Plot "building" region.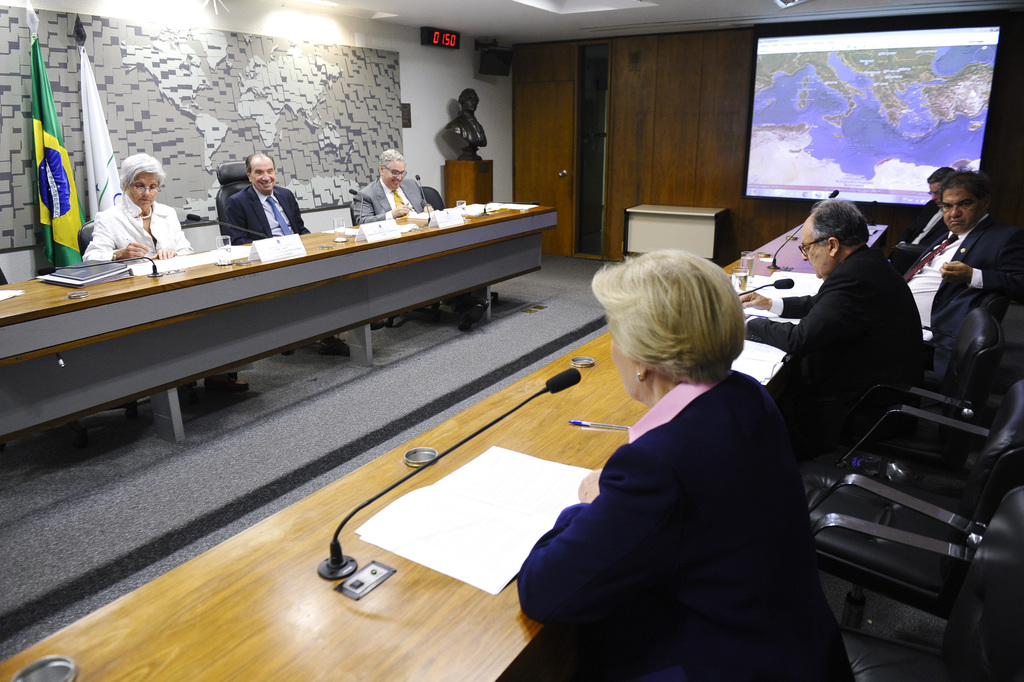
Plotted at (left=0, top=0, right=1023, bottom=681).
